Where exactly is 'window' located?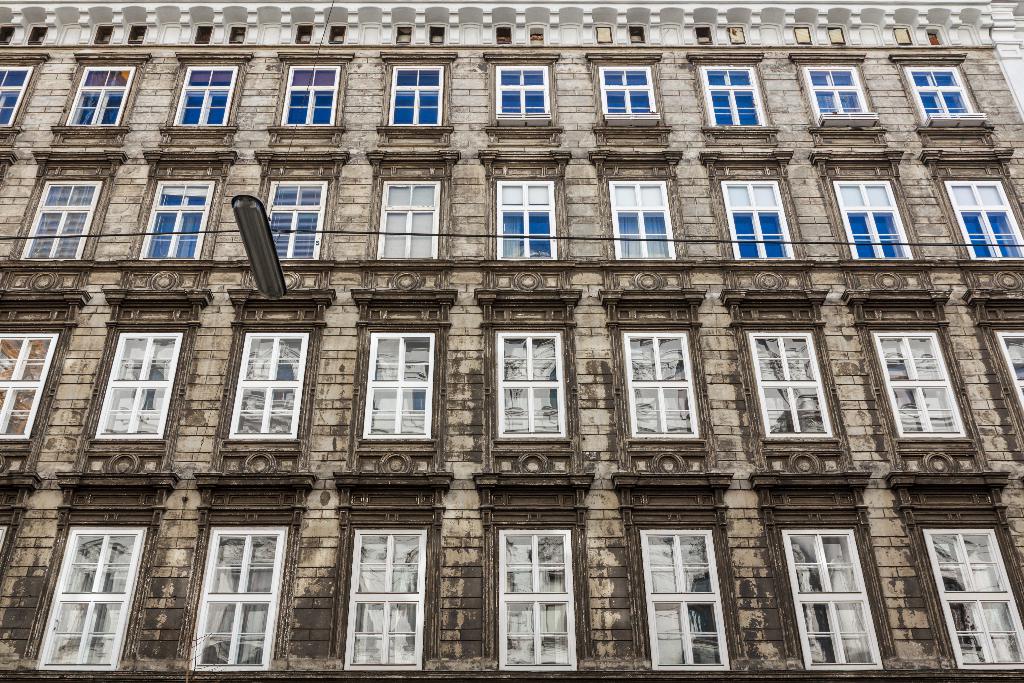
Its bounding box is 837/181/910/254.
